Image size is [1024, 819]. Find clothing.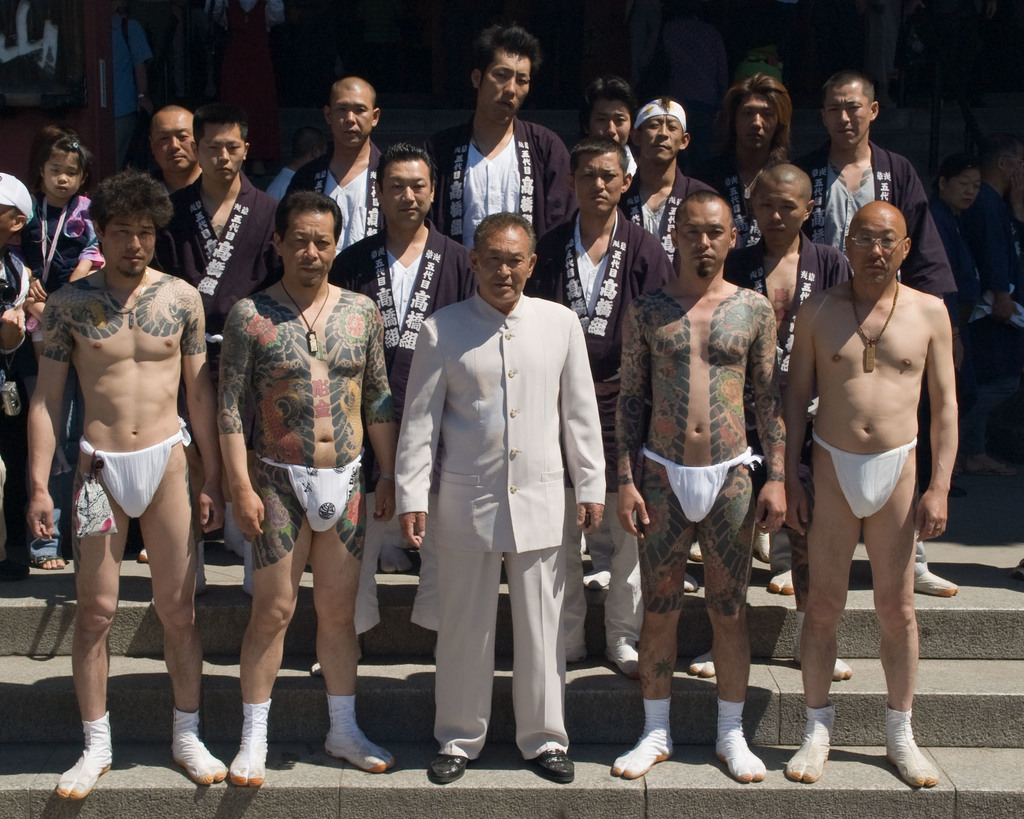
[804,136,966,308].
